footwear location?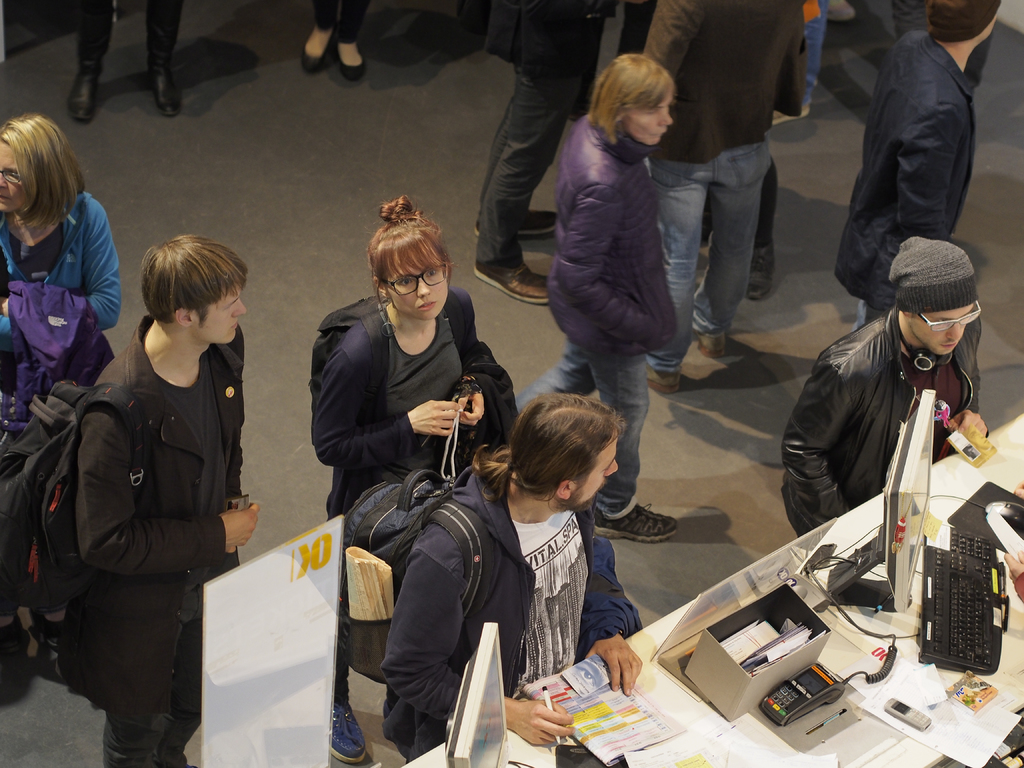
<box>767,109,811,125</box>
